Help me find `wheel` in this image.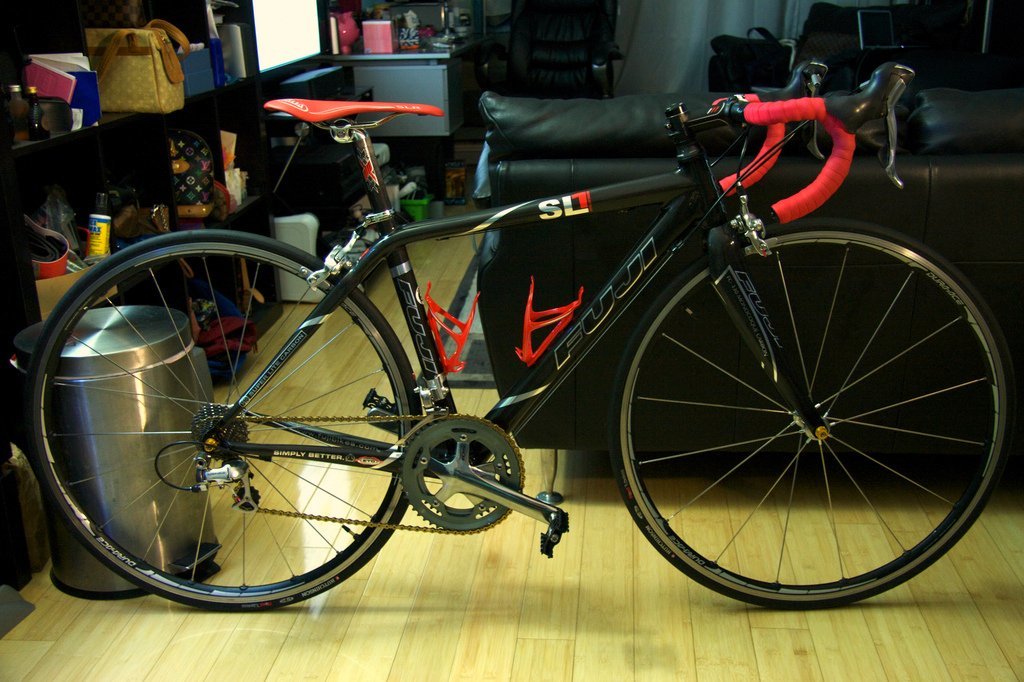
Found it: (398, 409, 526, 540).
